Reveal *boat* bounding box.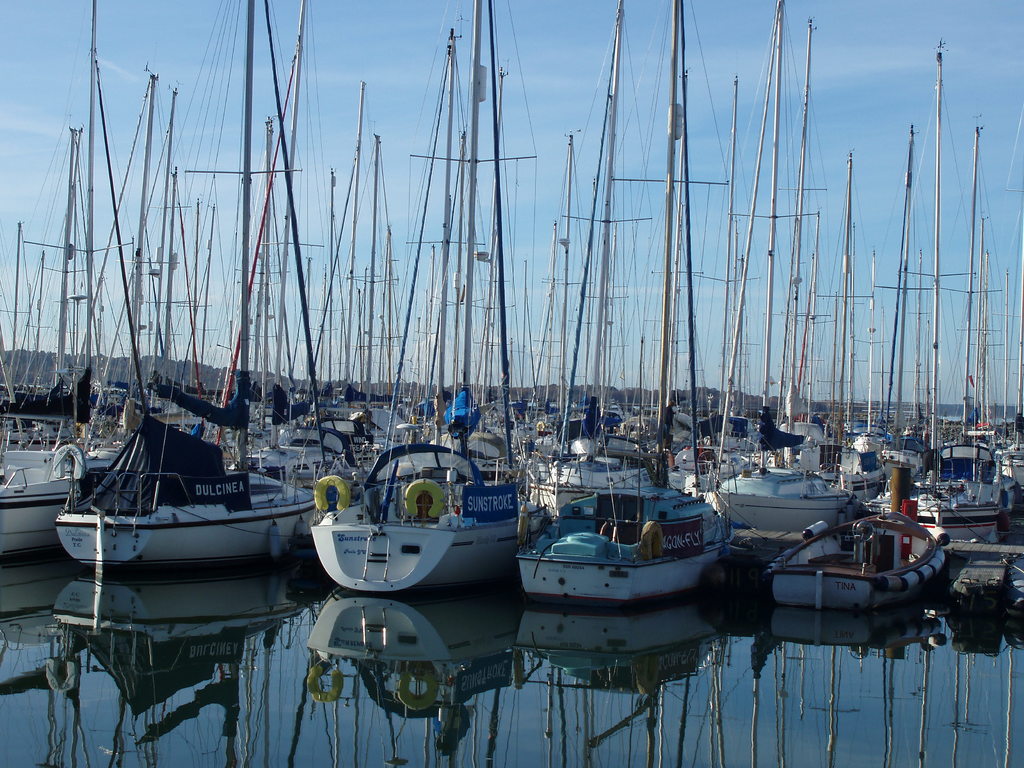
Revealed: x1=756 y1=504 x2=952 y2=616.
